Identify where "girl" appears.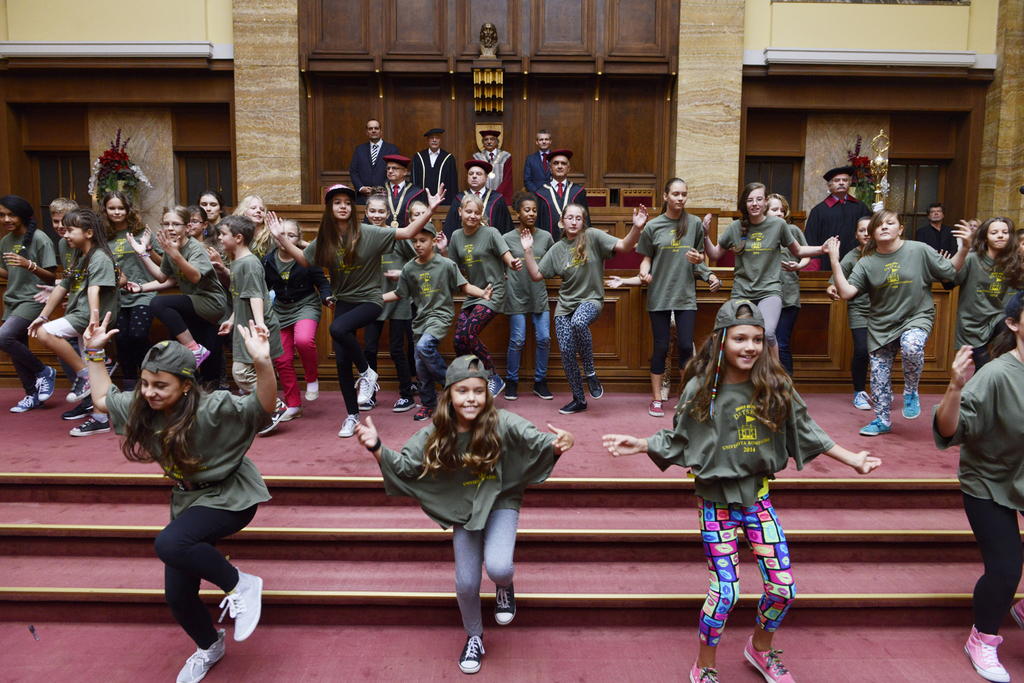
Appears at BBox(762, 191, 812, 379).
